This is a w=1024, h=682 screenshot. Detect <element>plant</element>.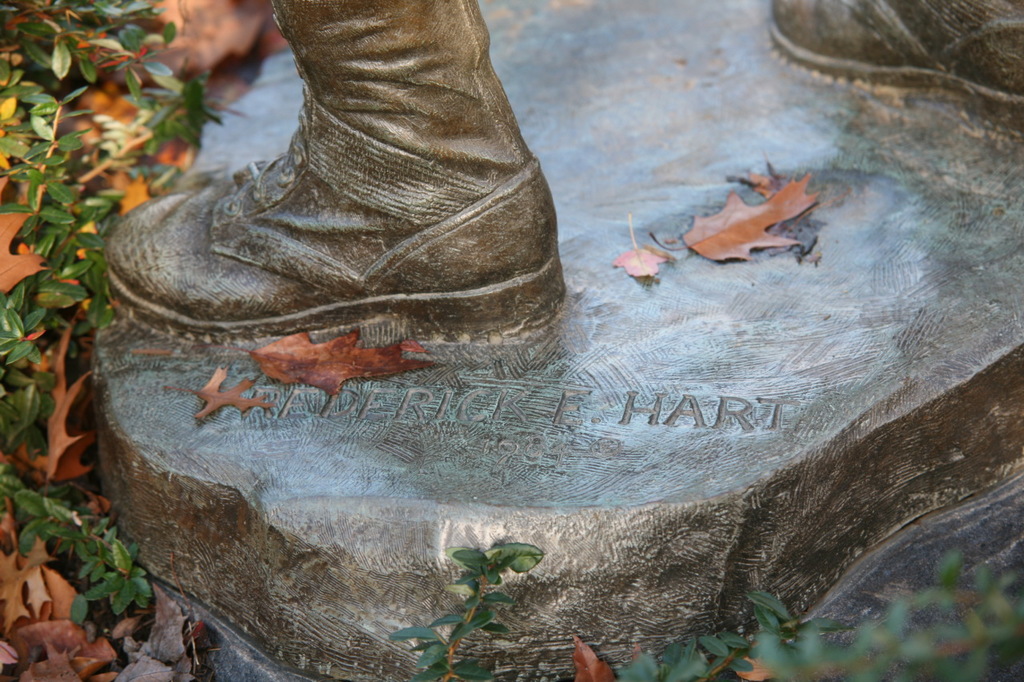
0:469:159:629.
